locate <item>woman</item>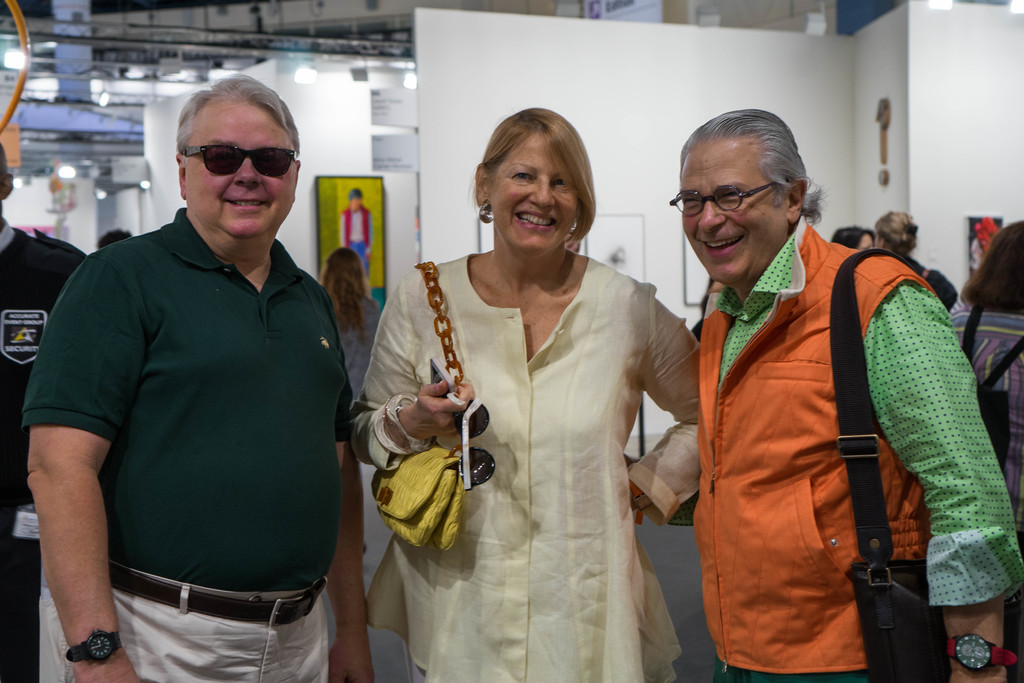
bbox=(939, 220, 1023, 556)
